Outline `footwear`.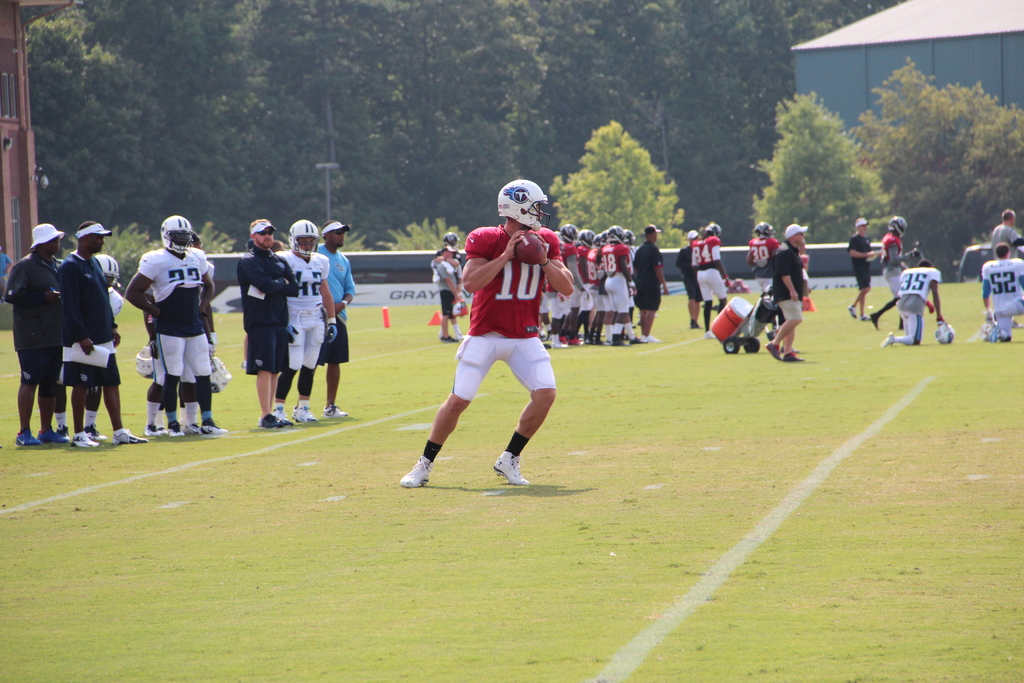
Outline: <box>90,428,107,440</box>.
